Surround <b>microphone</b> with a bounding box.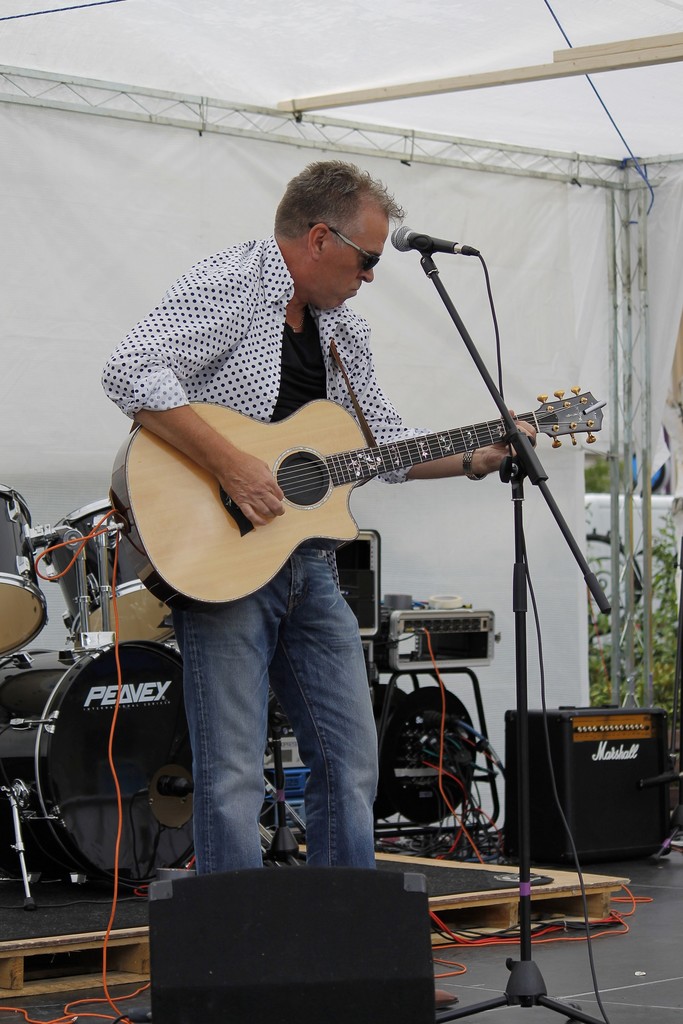
BBox(372, 216, 481, 266).
